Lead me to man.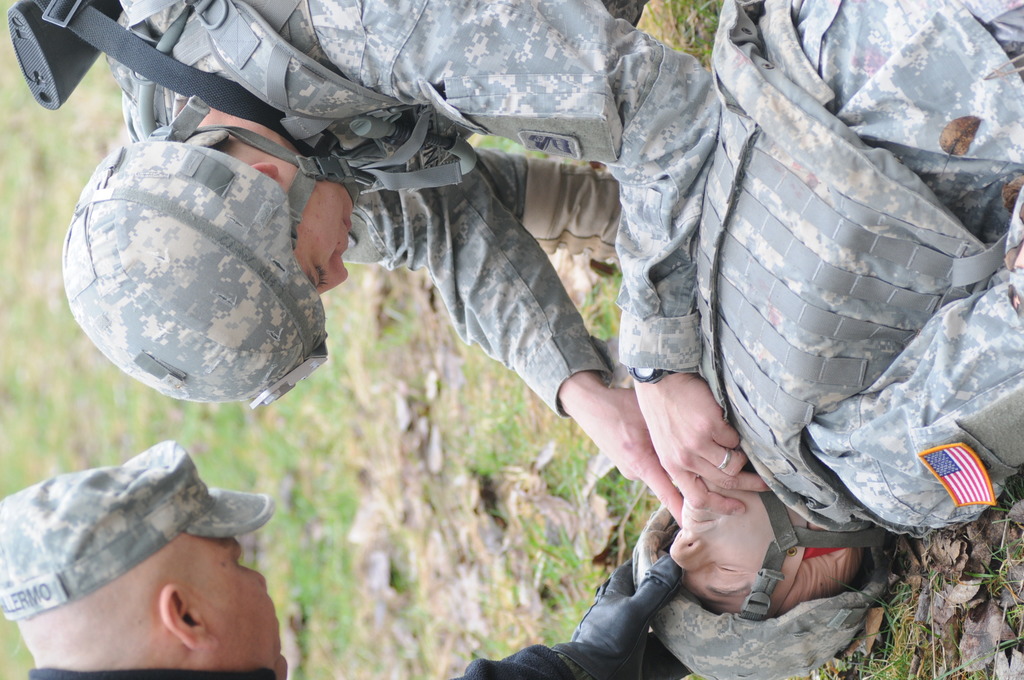
Lead to {"x1": 0, "y1": 433, "x2": 314, "y2": 679}.
